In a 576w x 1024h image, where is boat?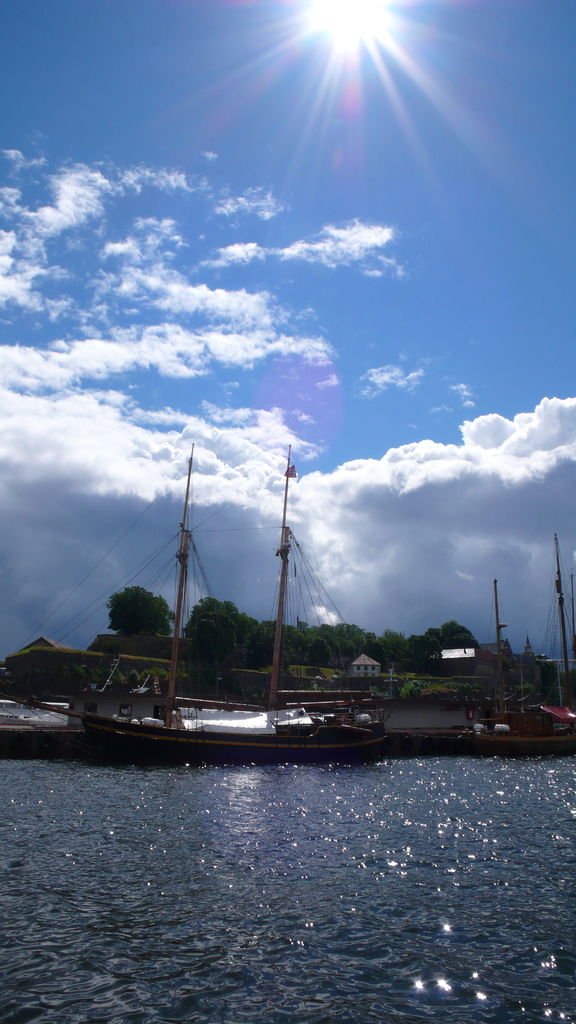
bbox=(49, 442, 391, 782).
